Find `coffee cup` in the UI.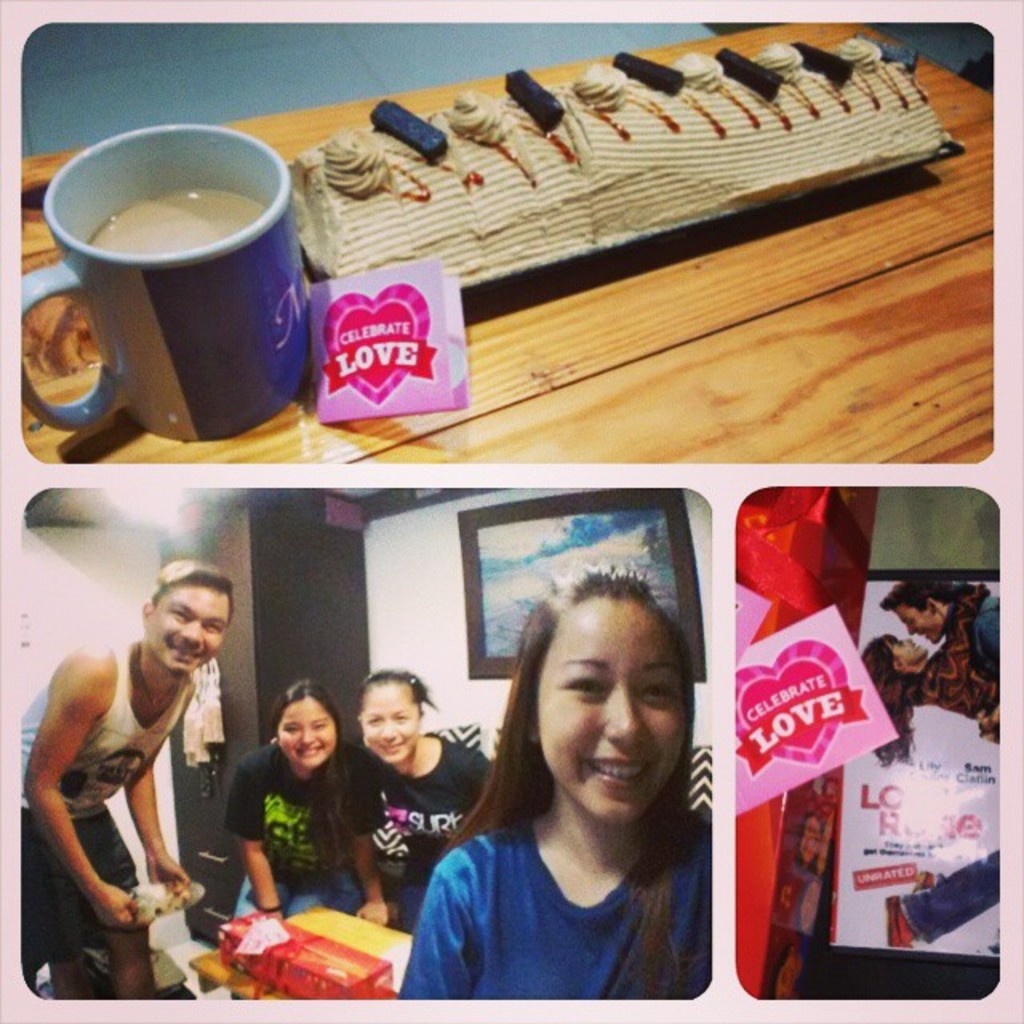
UI element at left=19, top=122, right=310, bottom=437.
